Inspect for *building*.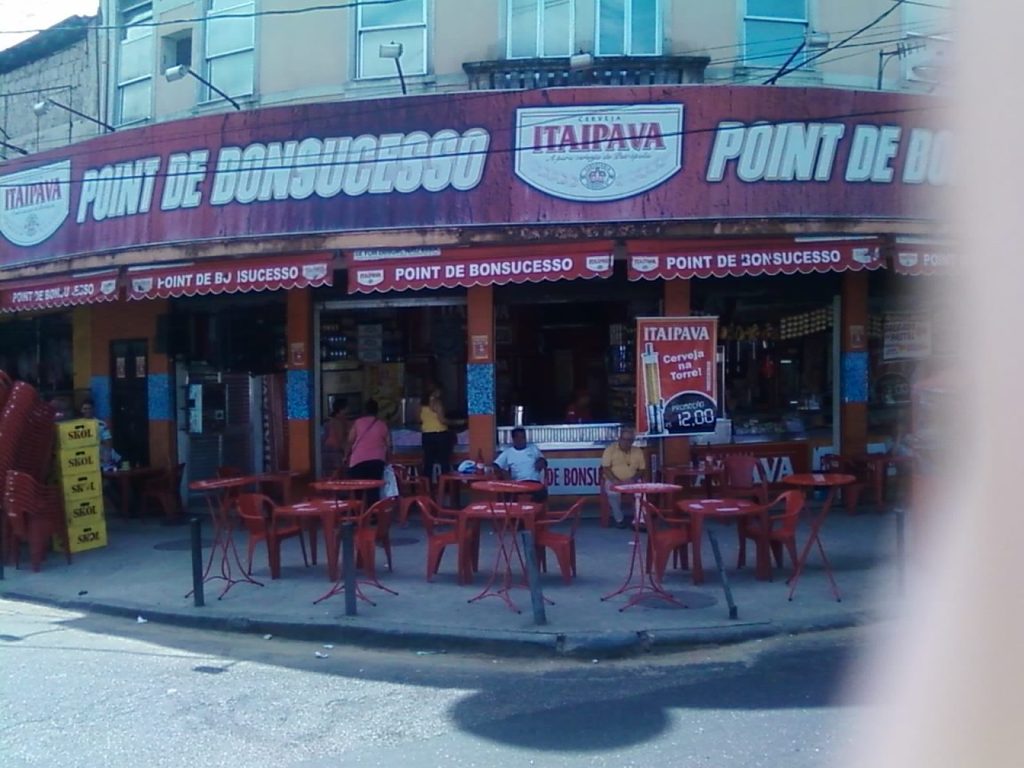
Inspection: (left=0, top=11, right=98, bottom=424).
